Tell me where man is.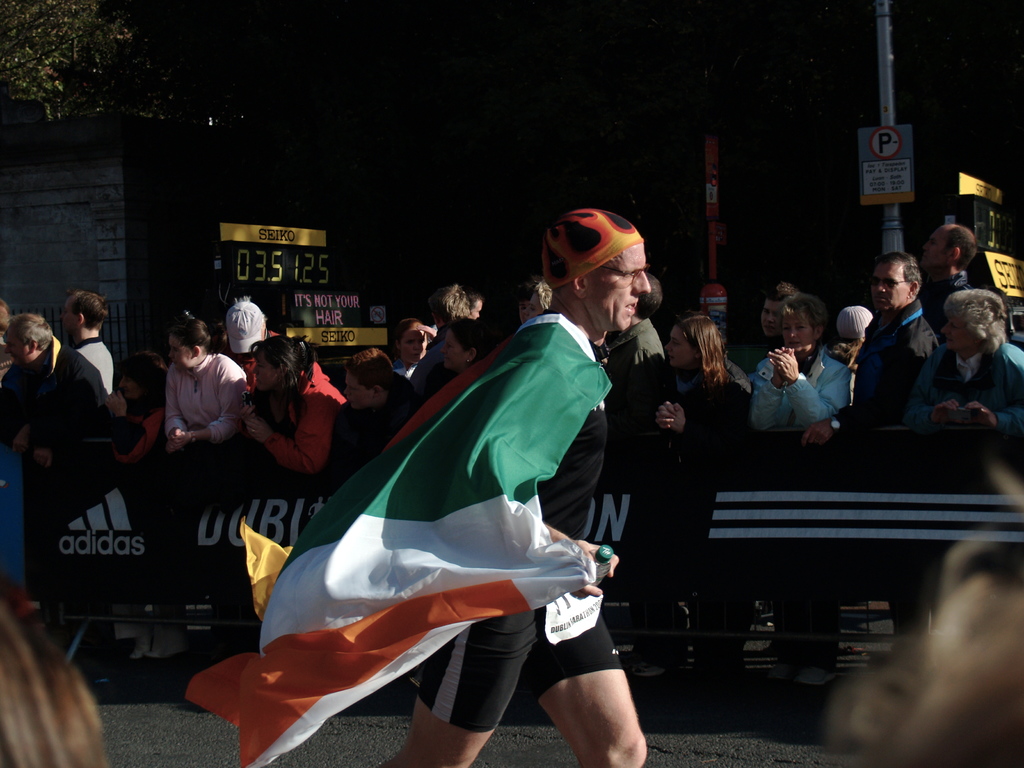
man is at {"x1": 739, "y1": 284, "x2": 794, "y2": 372}.
